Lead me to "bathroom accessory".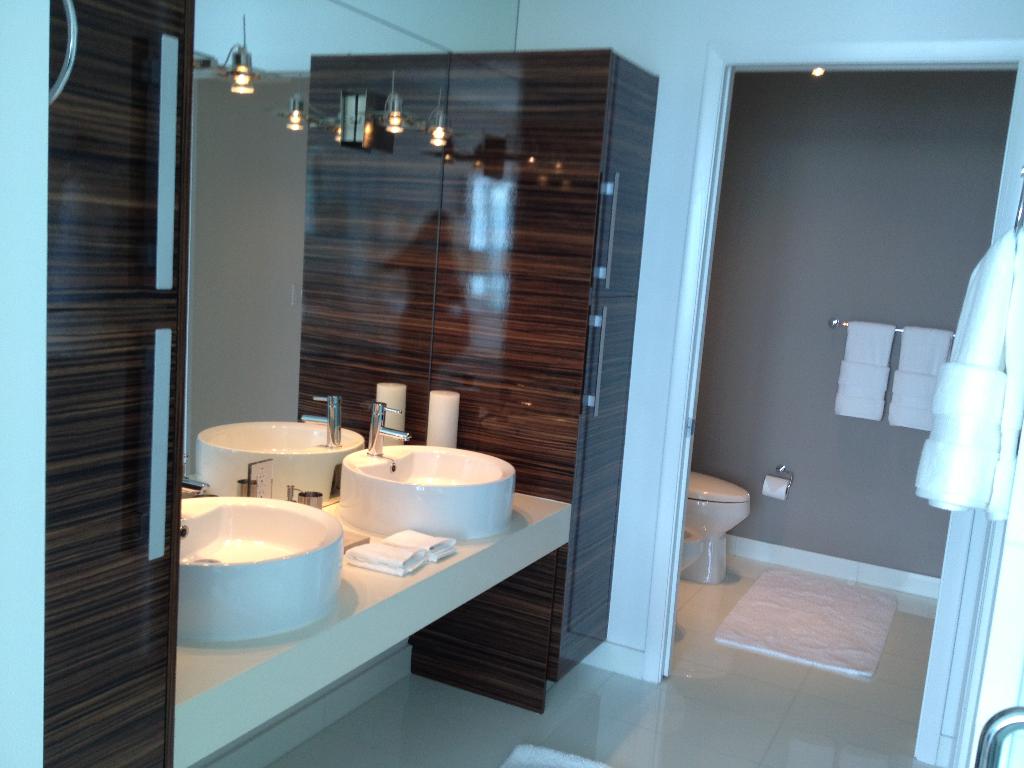
Lead to 758 468 803 512.
